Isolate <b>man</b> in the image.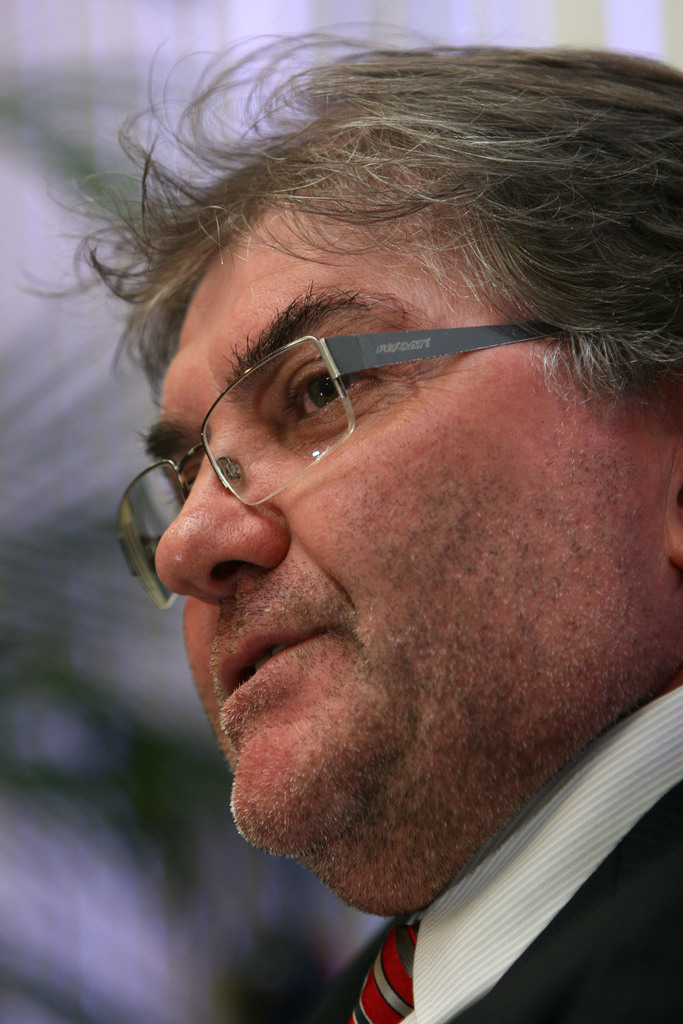
Isolated region: locate(50, 159, 682, 1004).
